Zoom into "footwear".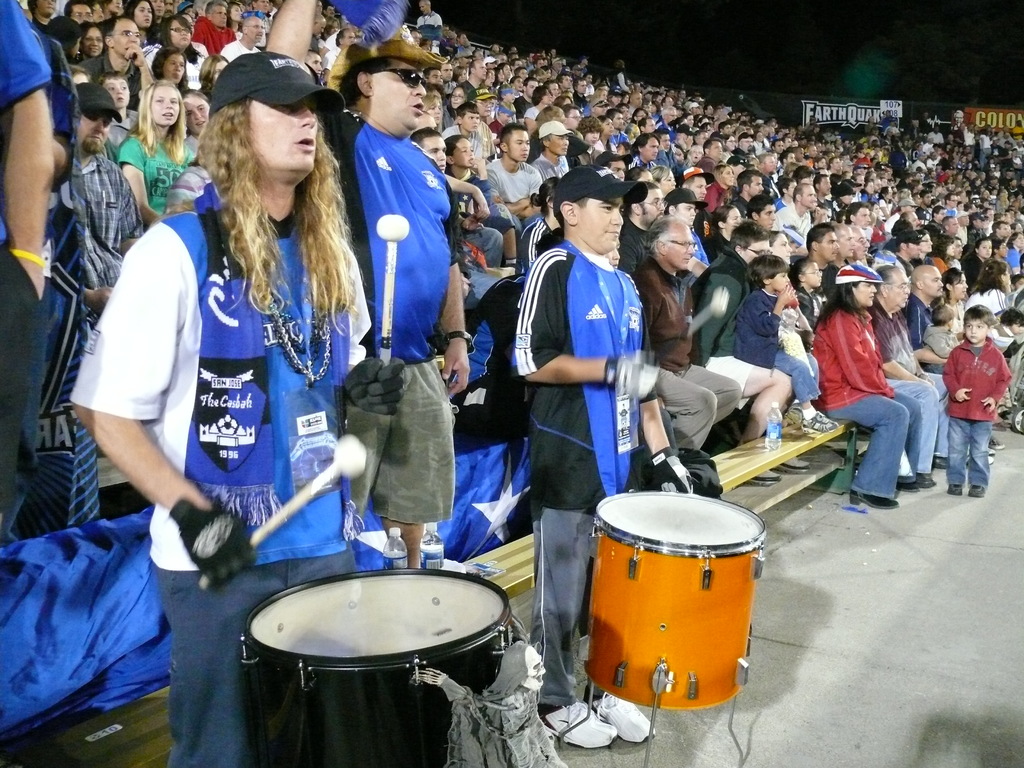
Zoom target: [left=897, top=476, right=918, bottom=490].
